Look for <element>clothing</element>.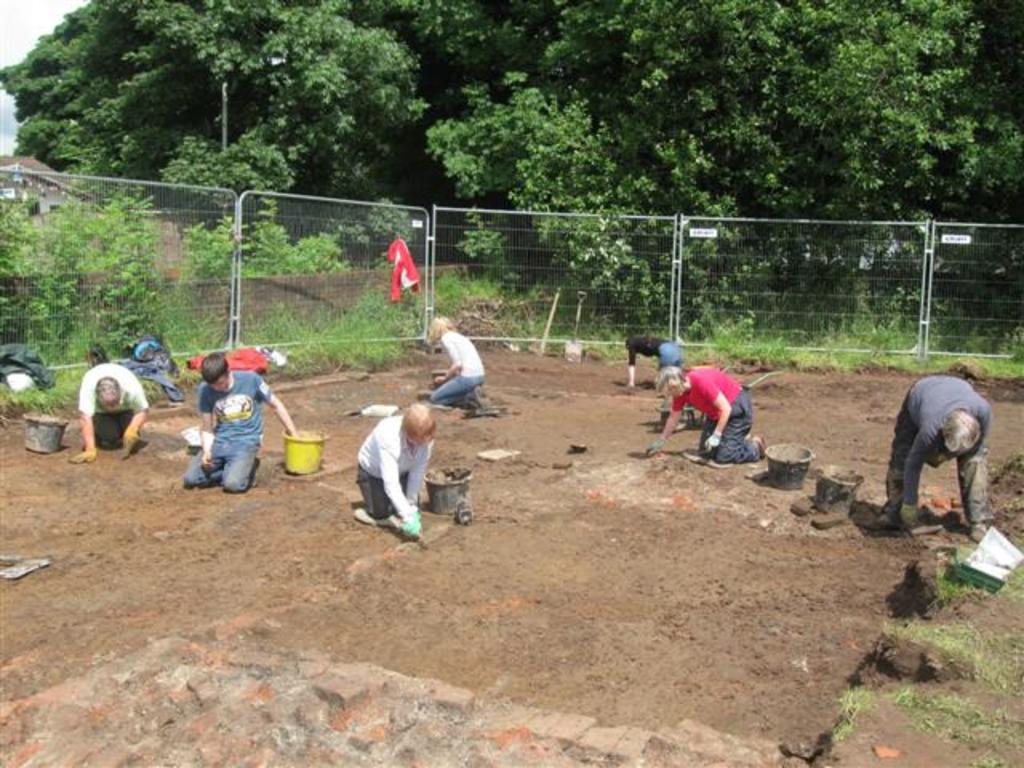
Found: <bbox>77, 363, 152, 446</bbox>.
